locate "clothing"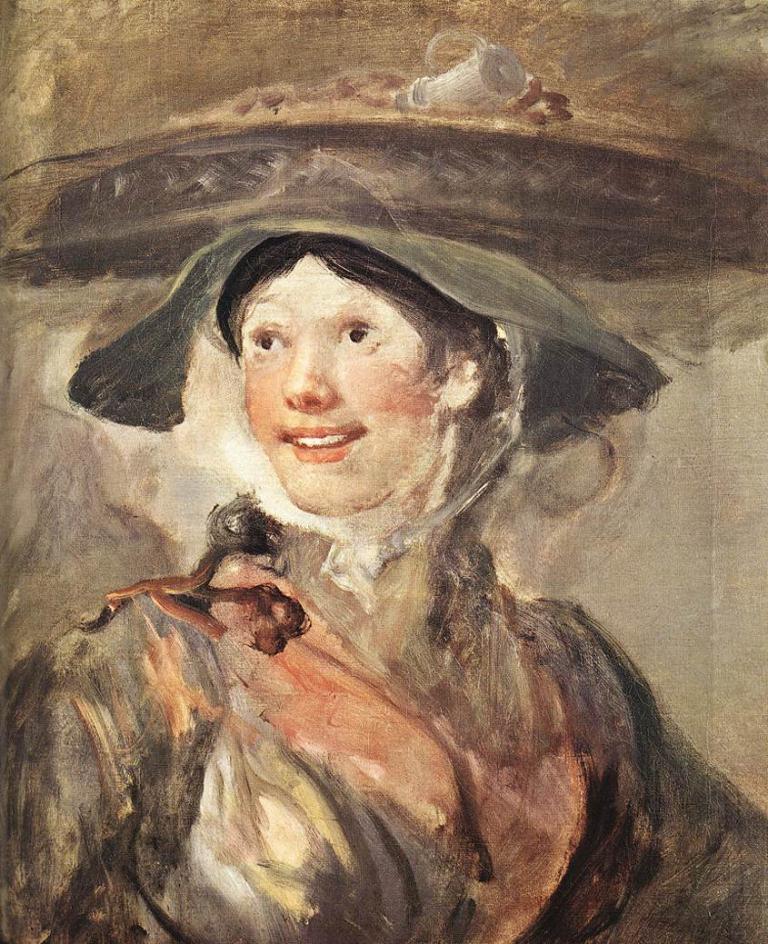
22, 233, 733, 910
